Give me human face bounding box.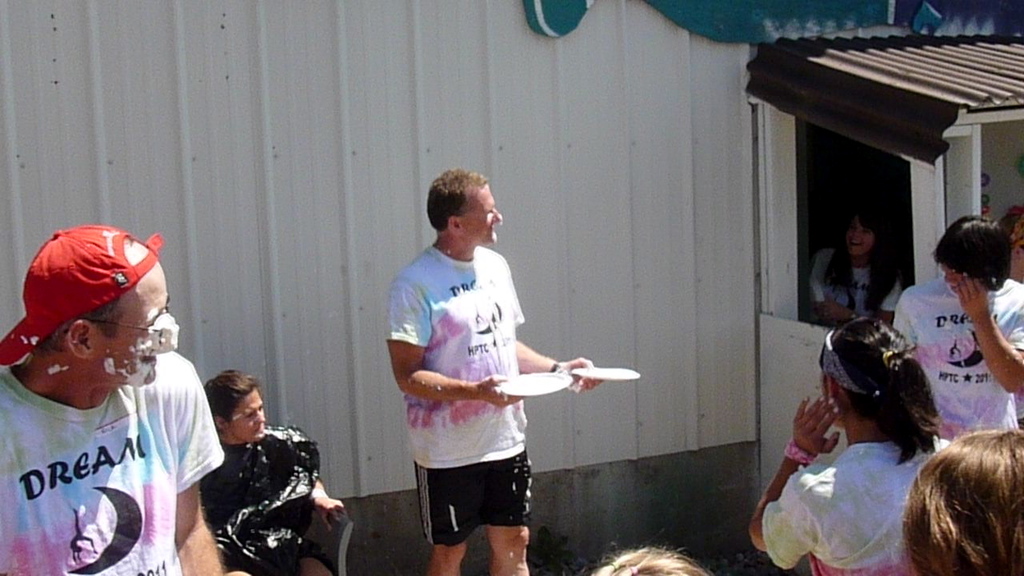
(845,222,871,259).
